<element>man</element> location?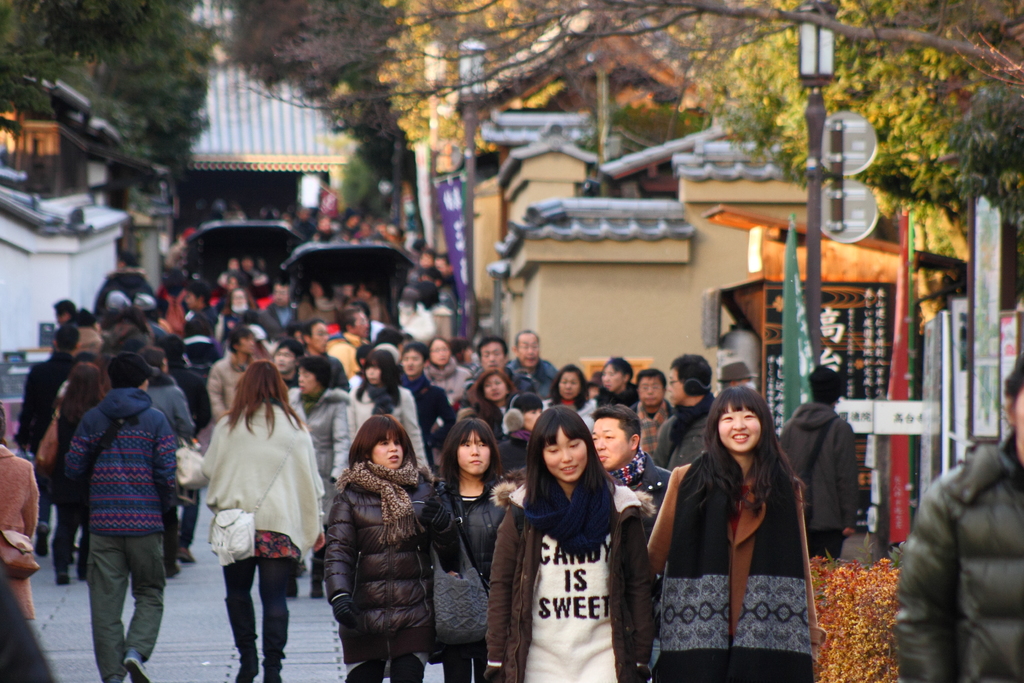
box(593, 404, 666, 537)
